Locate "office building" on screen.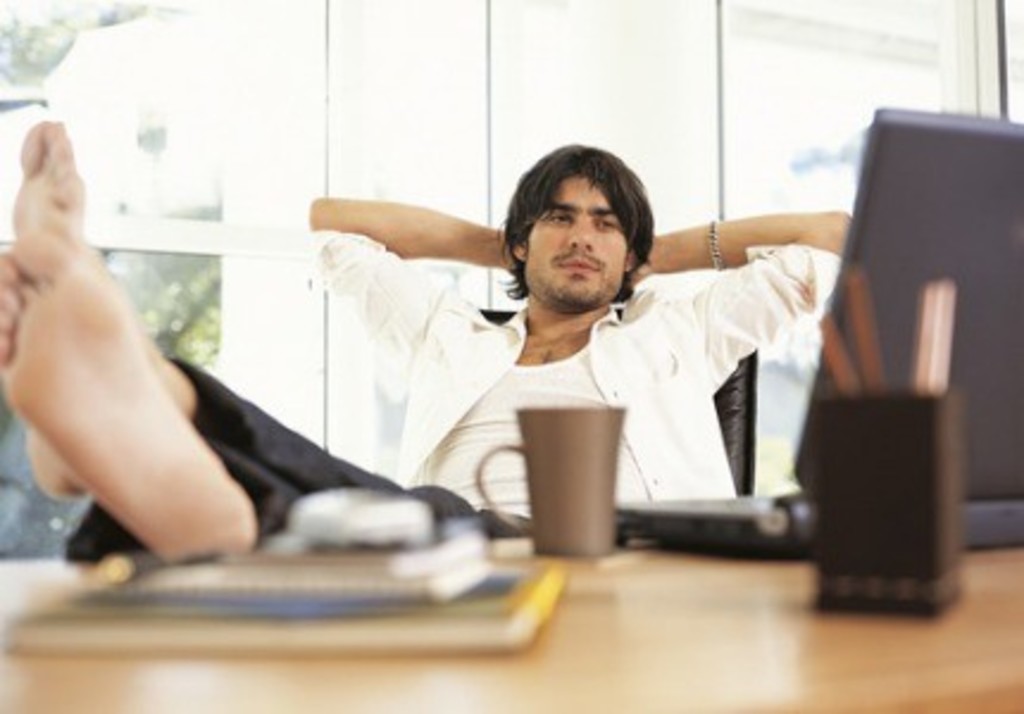
On screen at crop(0, 0, 1022, 712).
